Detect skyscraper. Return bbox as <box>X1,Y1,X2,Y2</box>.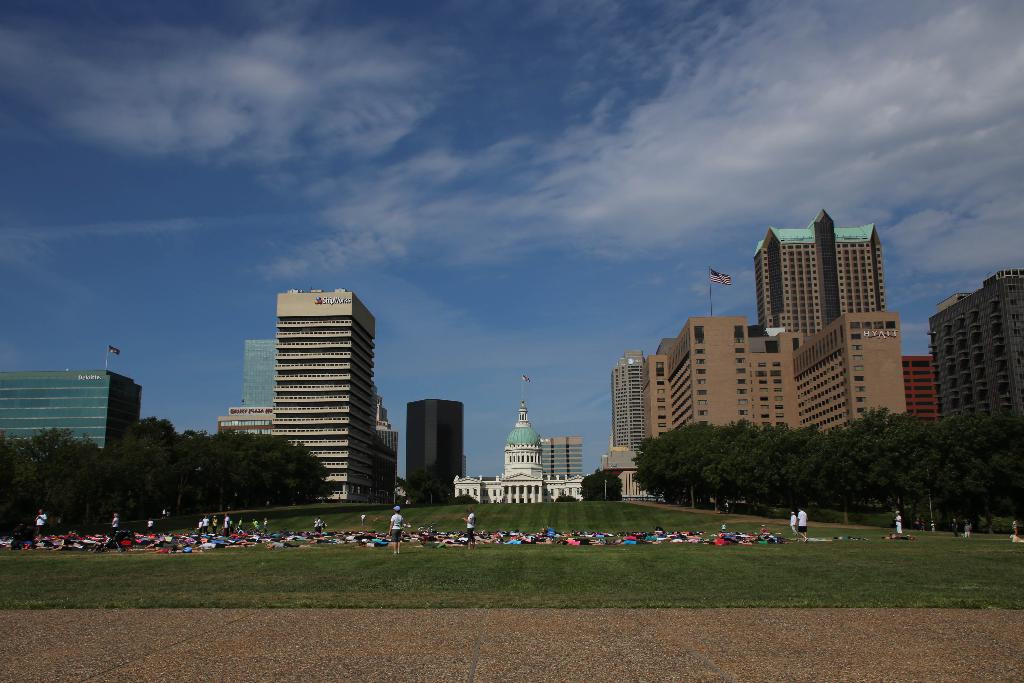
<box>0,371,141,454</box>.
